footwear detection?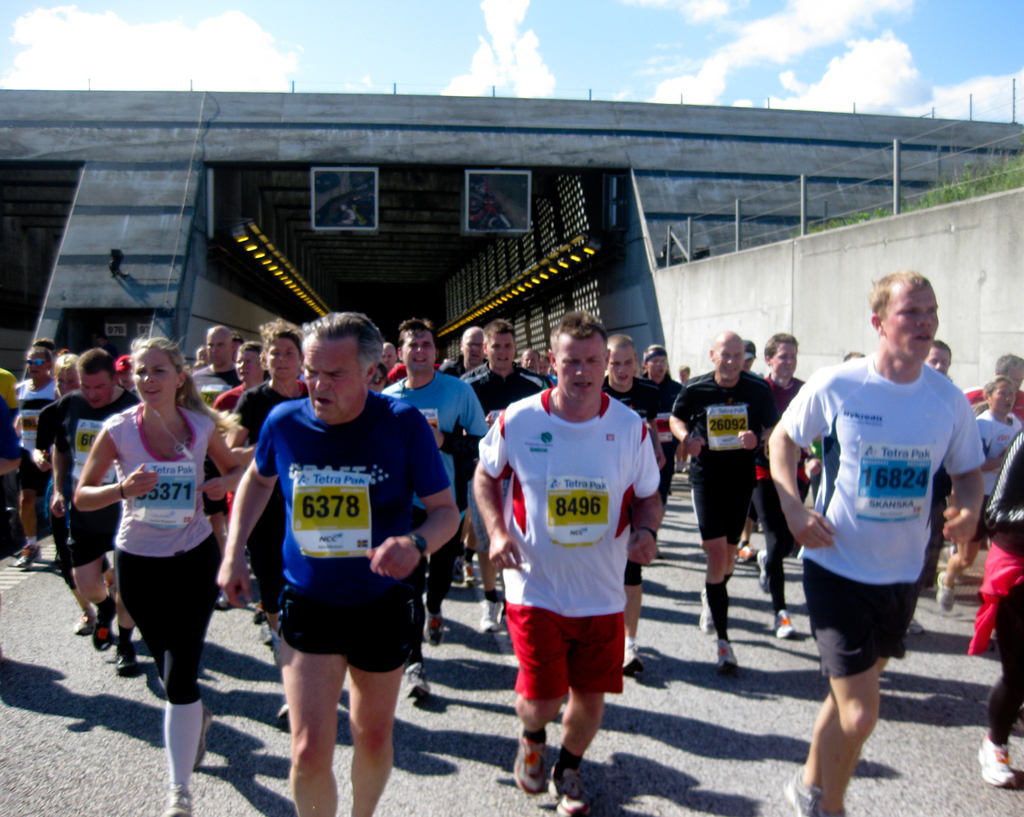
crop(549, 769, 589, 816)
